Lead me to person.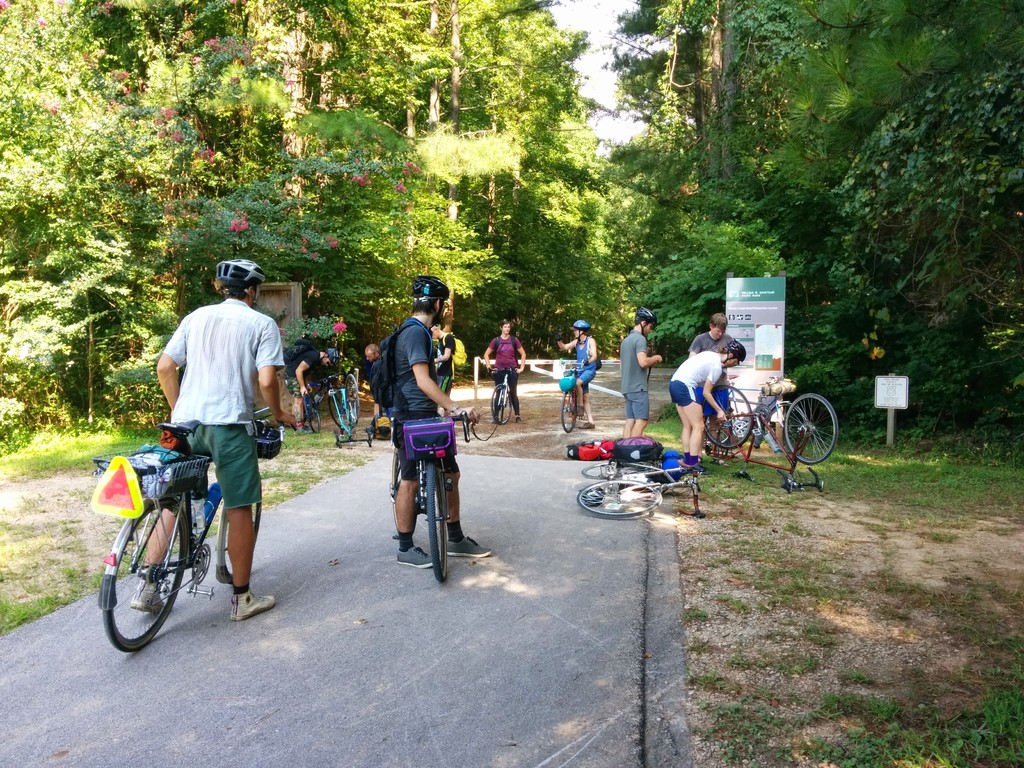
Lead to crop(687, 310, 732, 451).
